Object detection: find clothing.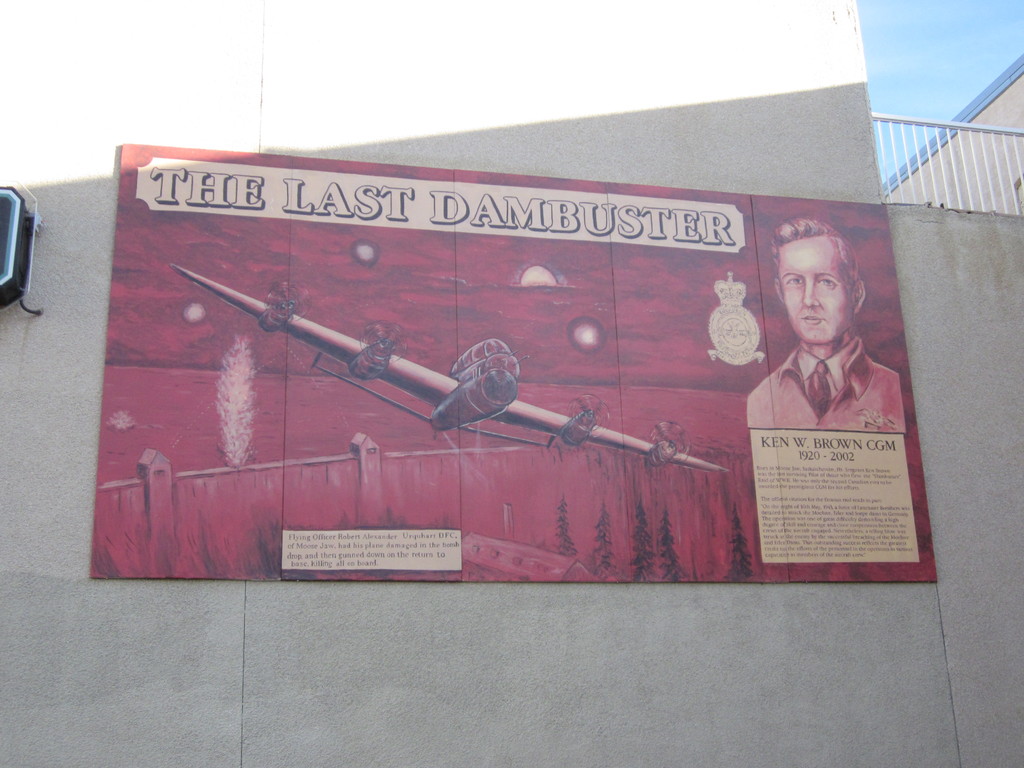
bbox=(743, 338, 911, 434).
